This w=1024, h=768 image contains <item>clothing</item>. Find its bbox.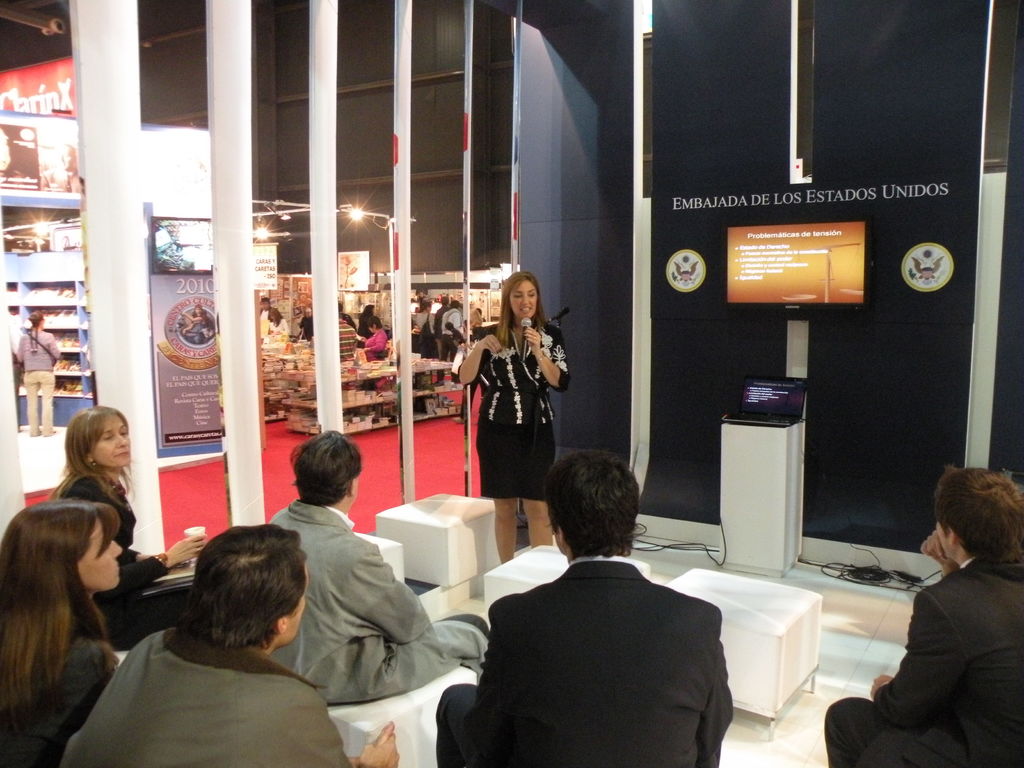
457, 322, 568, 507.
